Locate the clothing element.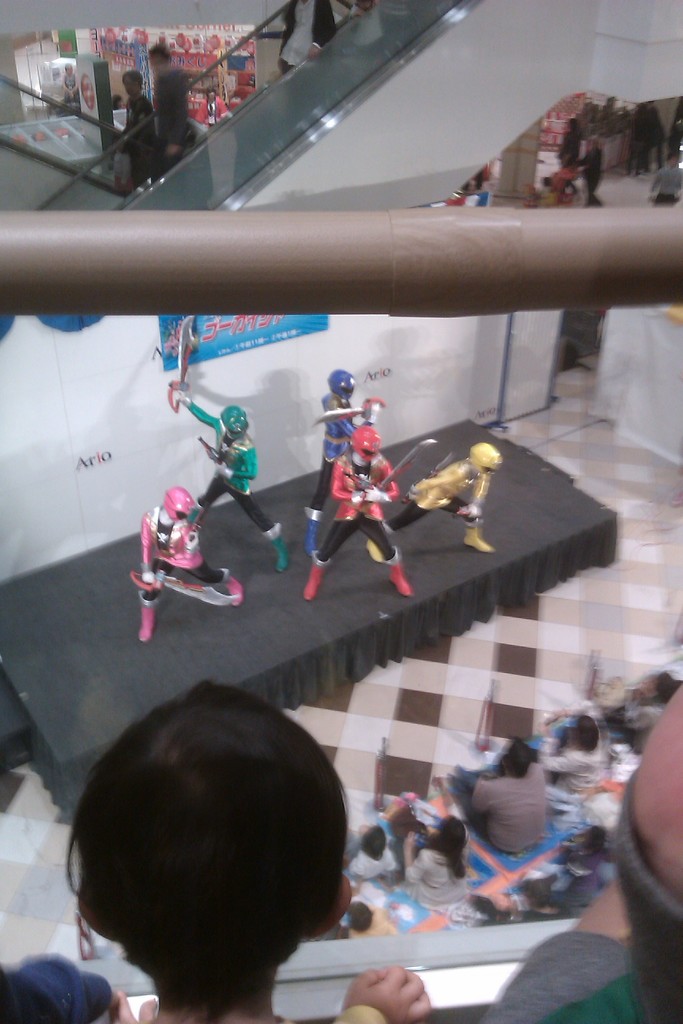
Element bbox: Rect(549, 847, 602, 906).
